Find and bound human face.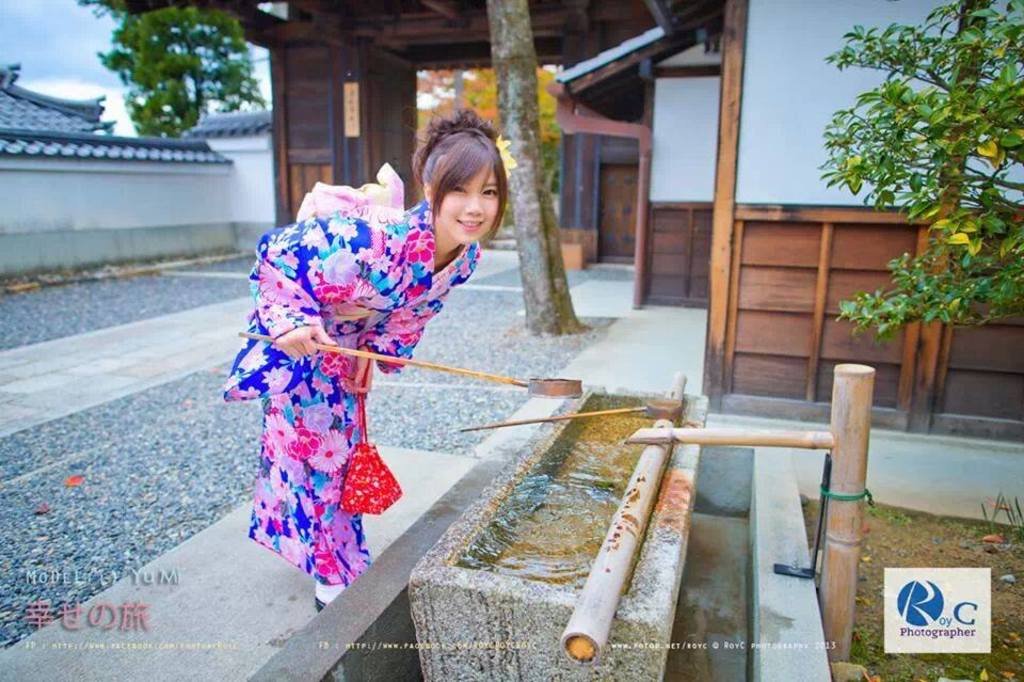
Bound: 439, 158, 503, 244.
